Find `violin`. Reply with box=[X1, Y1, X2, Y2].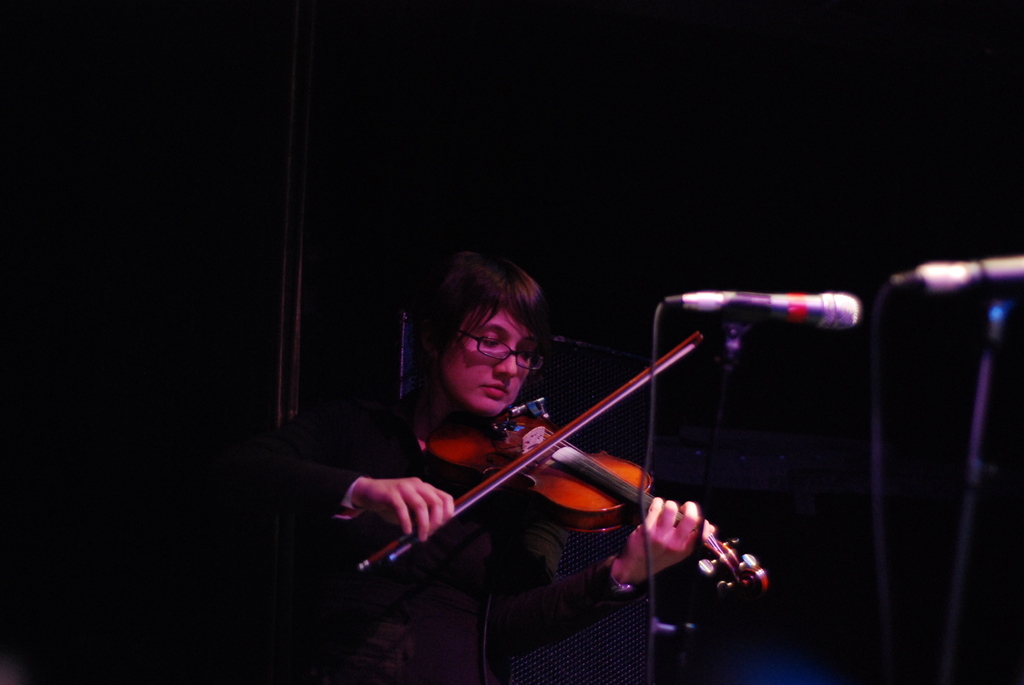
box=[355, 327, 767, 590].
